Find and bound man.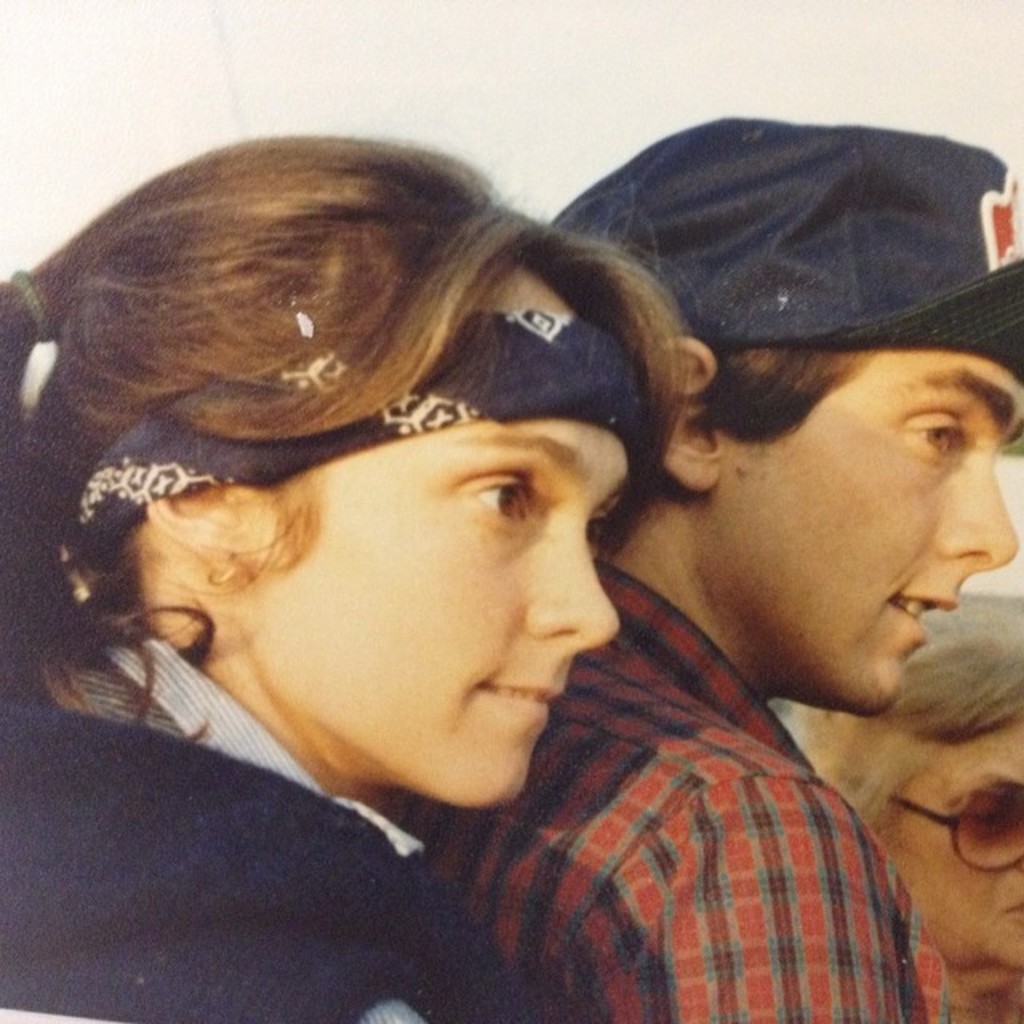
Bound: {"x1": 397, "y1": 114, "x2": 1022, "y2": 1022}.
